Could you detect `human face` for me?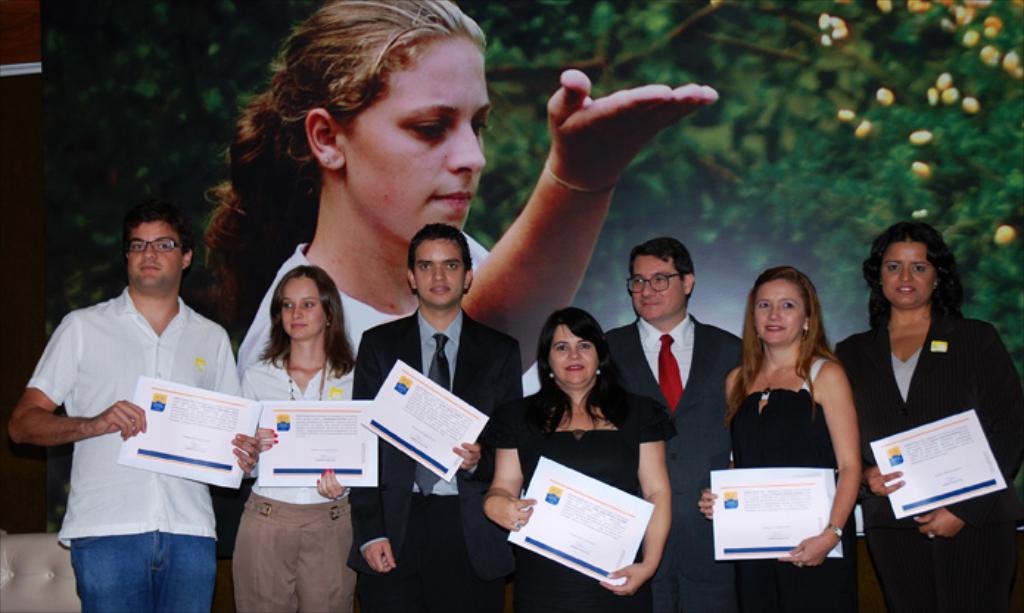
Detection result: (544, 320, 619, 401).
